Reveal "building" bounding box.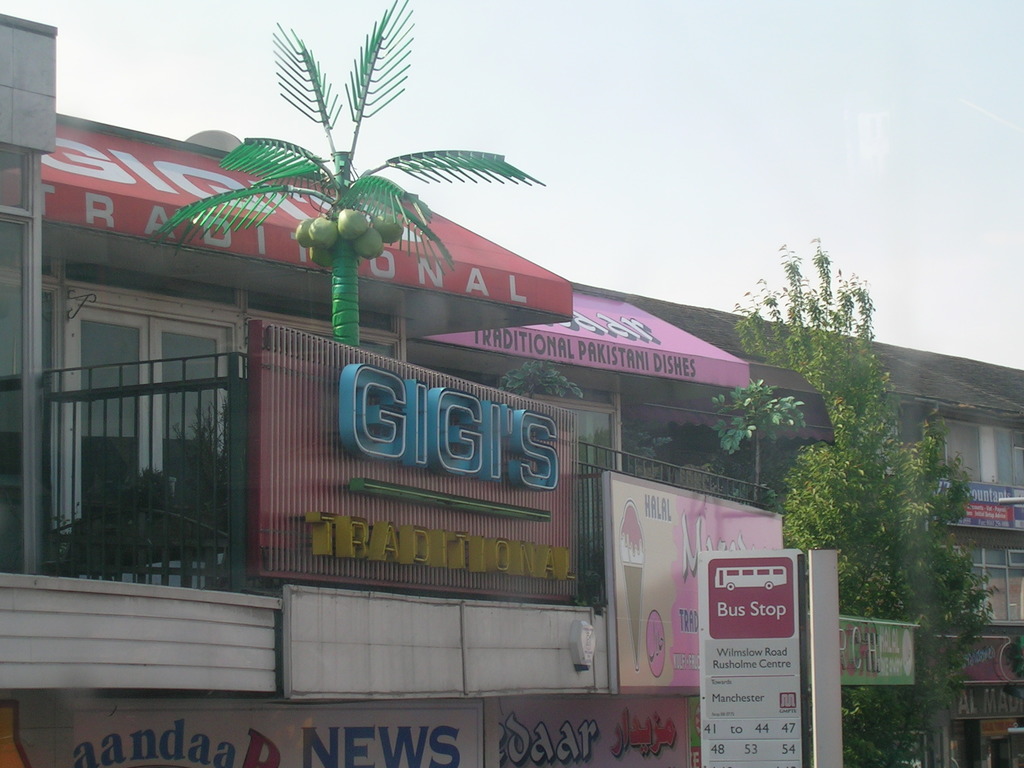
Revealed: <region>572, 282, 1023, 767</region>.
